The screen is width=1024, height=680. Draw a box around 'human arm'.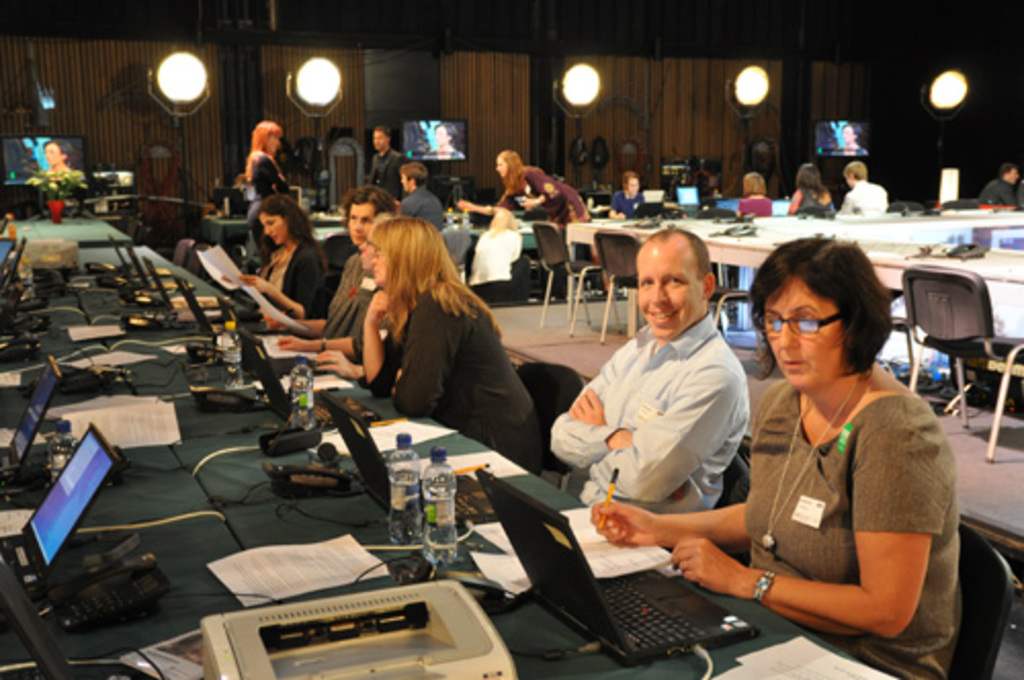
[569,385,731,508].
